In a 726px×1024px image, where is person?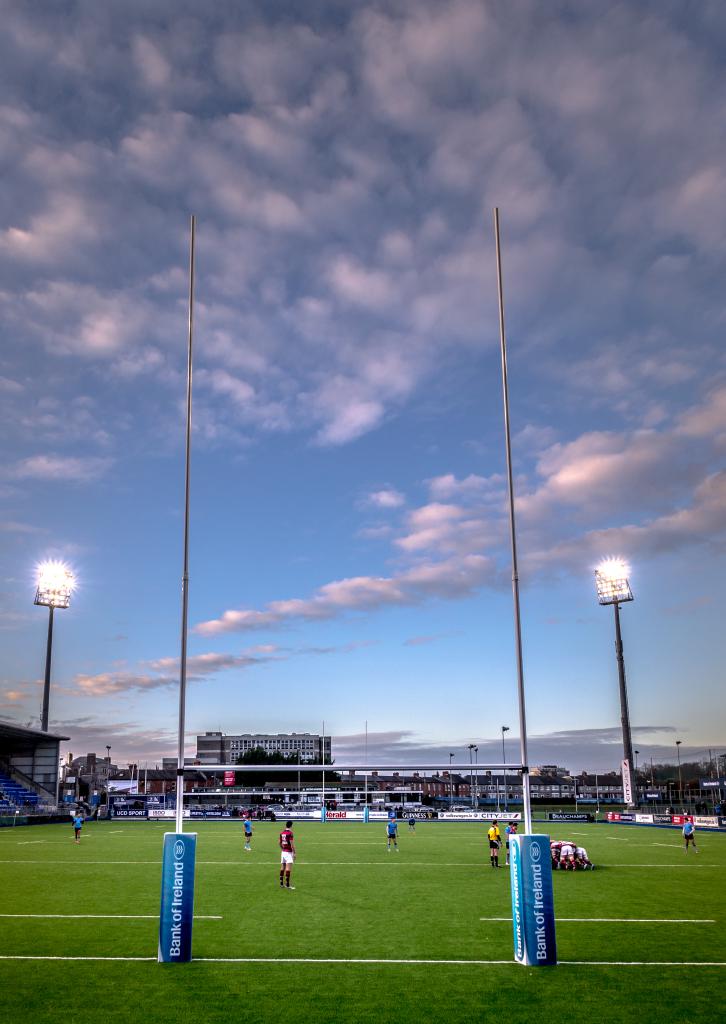
488:825:499:867.
